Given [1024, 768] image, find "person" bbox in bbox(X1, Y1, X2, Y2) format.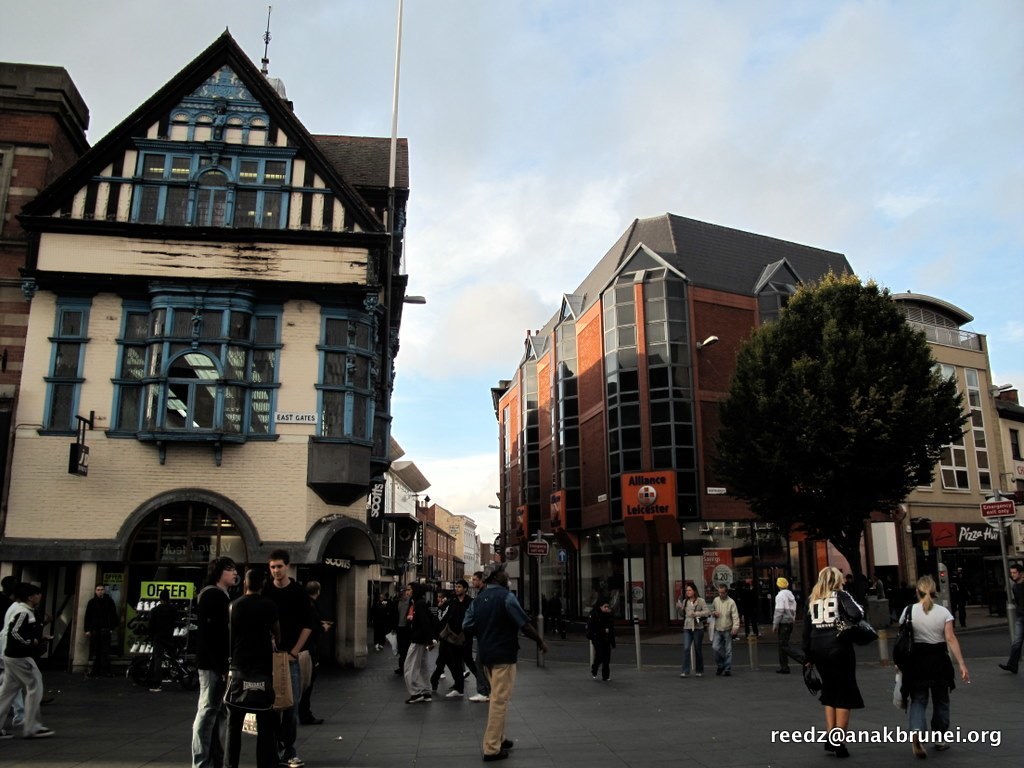
bbox(585, 597, 619, 679).
